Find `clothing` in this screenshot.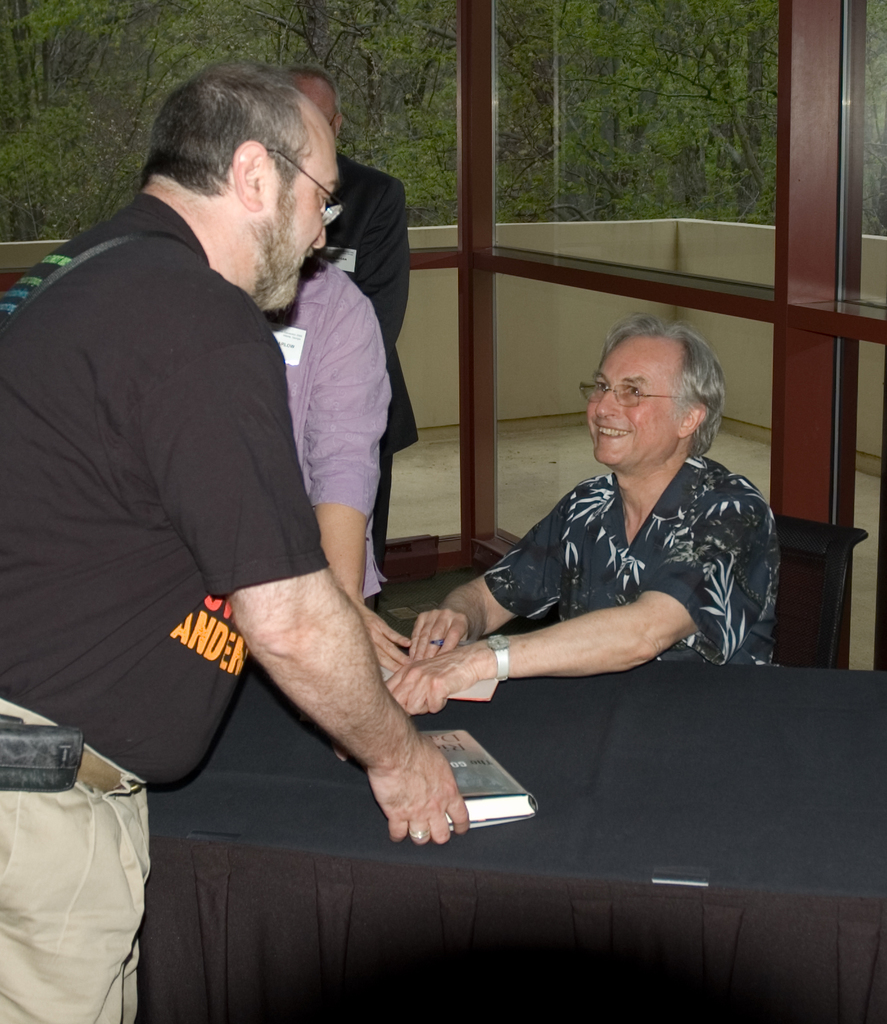
The bounding box for `clothing` is pyautogui.locateOnScreen(0, 696, 158, 1023).
